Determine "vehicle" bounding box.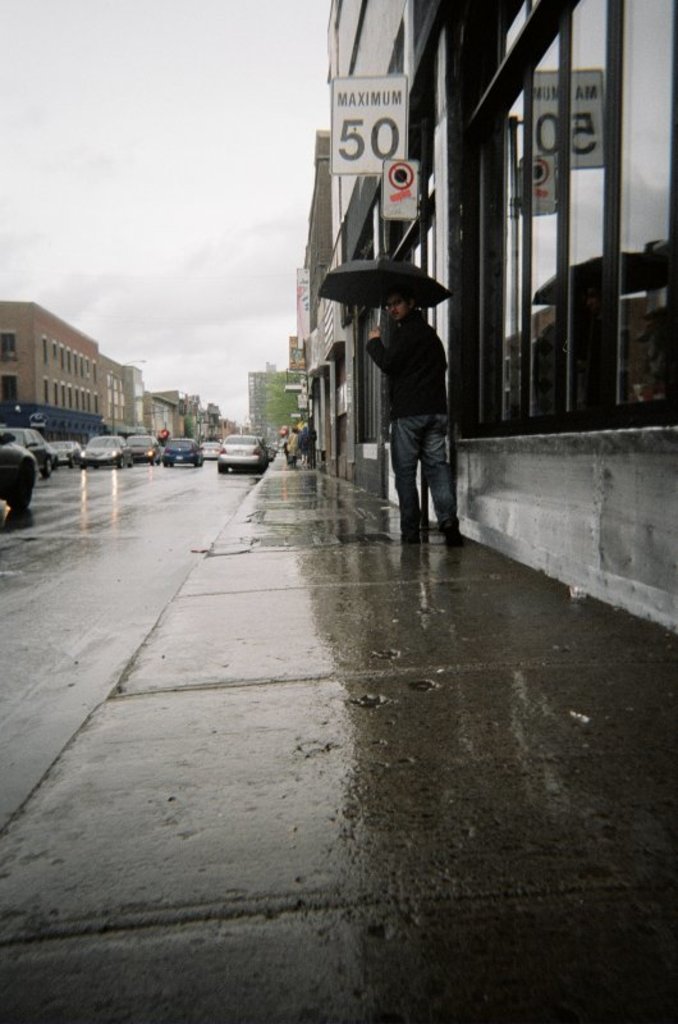
Determined: (0, 426, 35, 521).
